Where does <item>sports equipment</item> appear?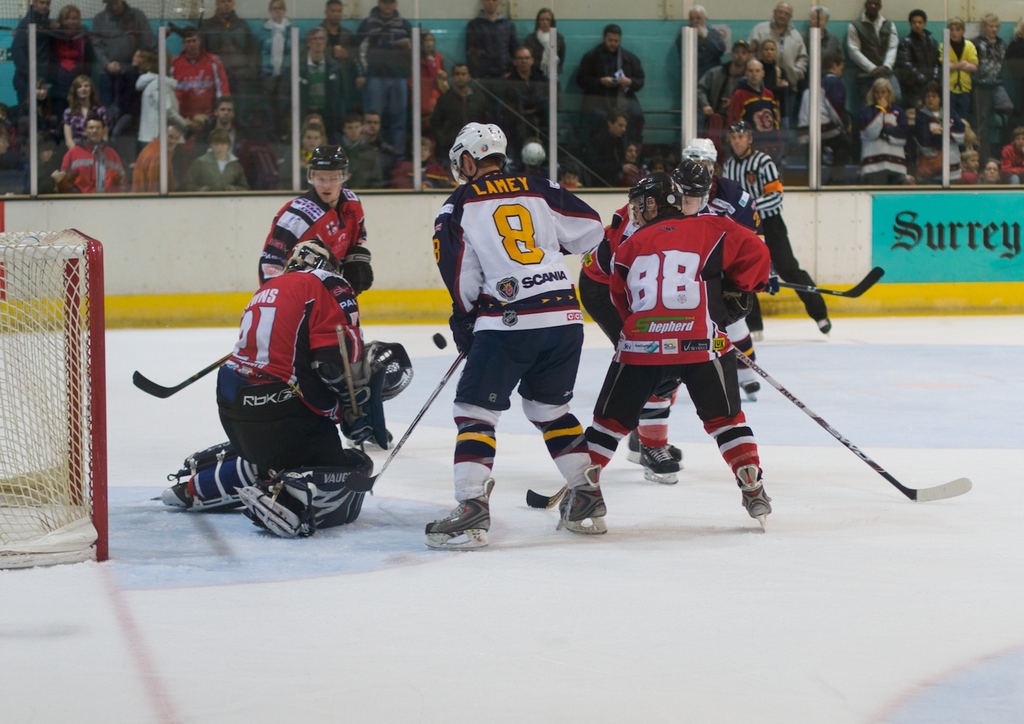
Appears at x1=641 y1=440 x2=683 y2=485.
